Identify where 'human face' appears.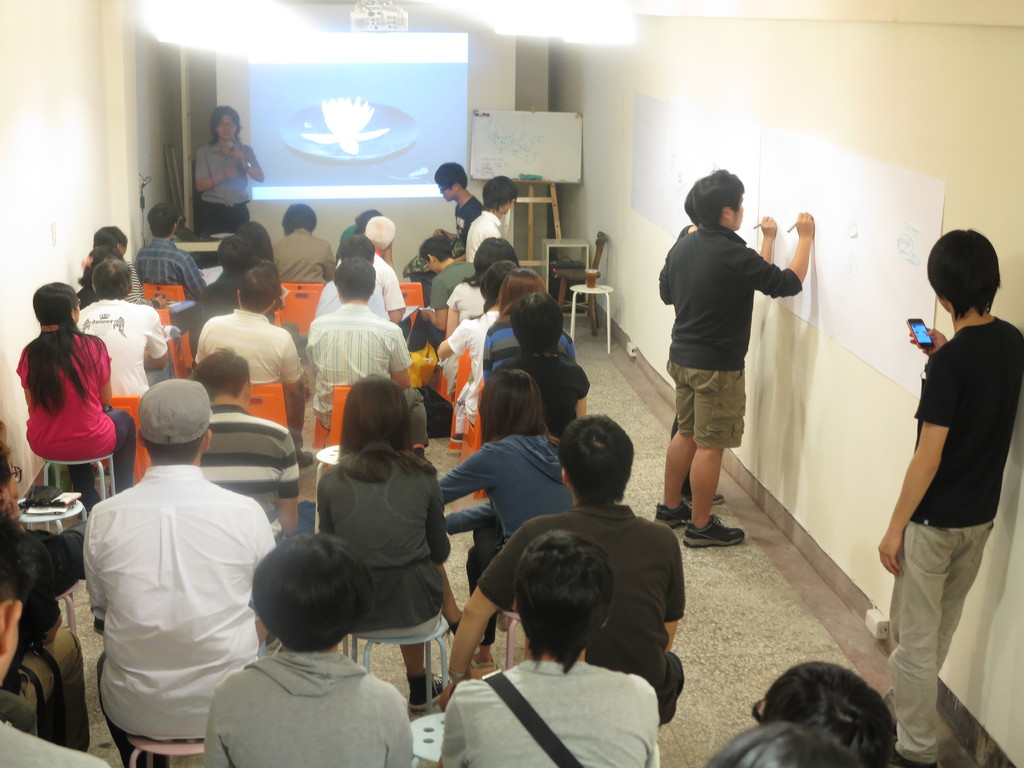
Appears at 729:196:746:230.
